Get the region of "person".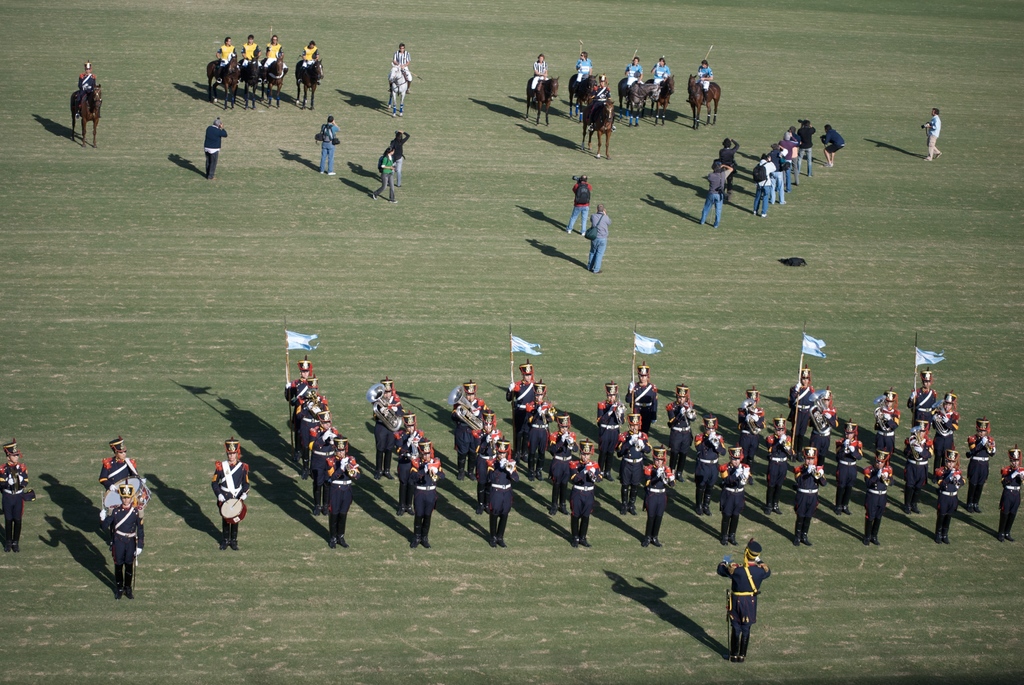
bbox(717, 441, 749, 545).
